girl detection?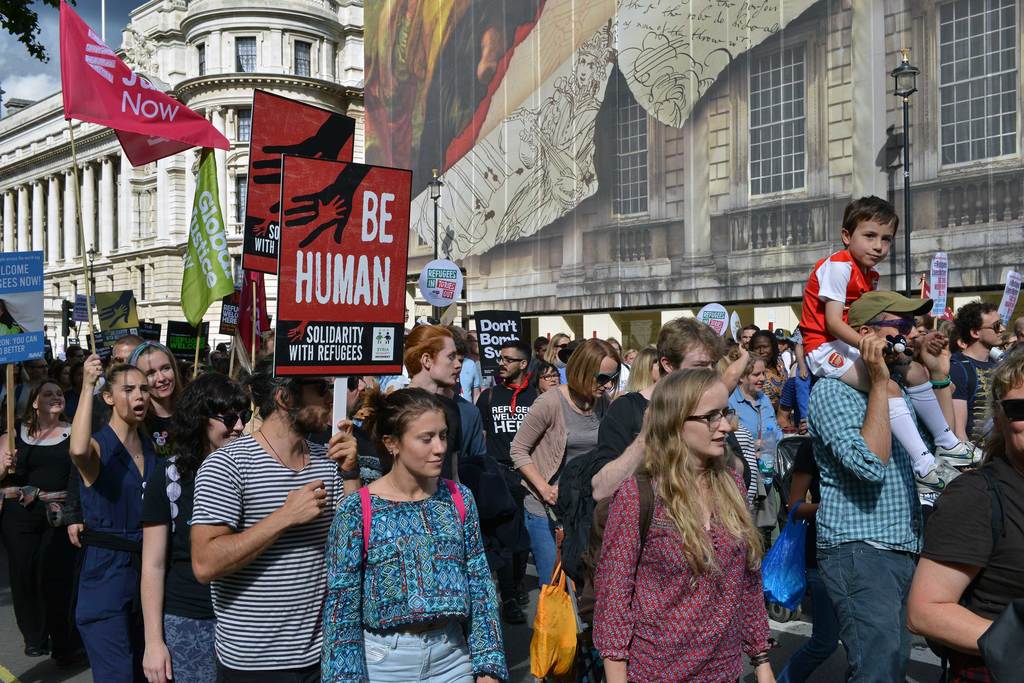
pyautogui.locateOnScreen(143, 373, 244, 682)
